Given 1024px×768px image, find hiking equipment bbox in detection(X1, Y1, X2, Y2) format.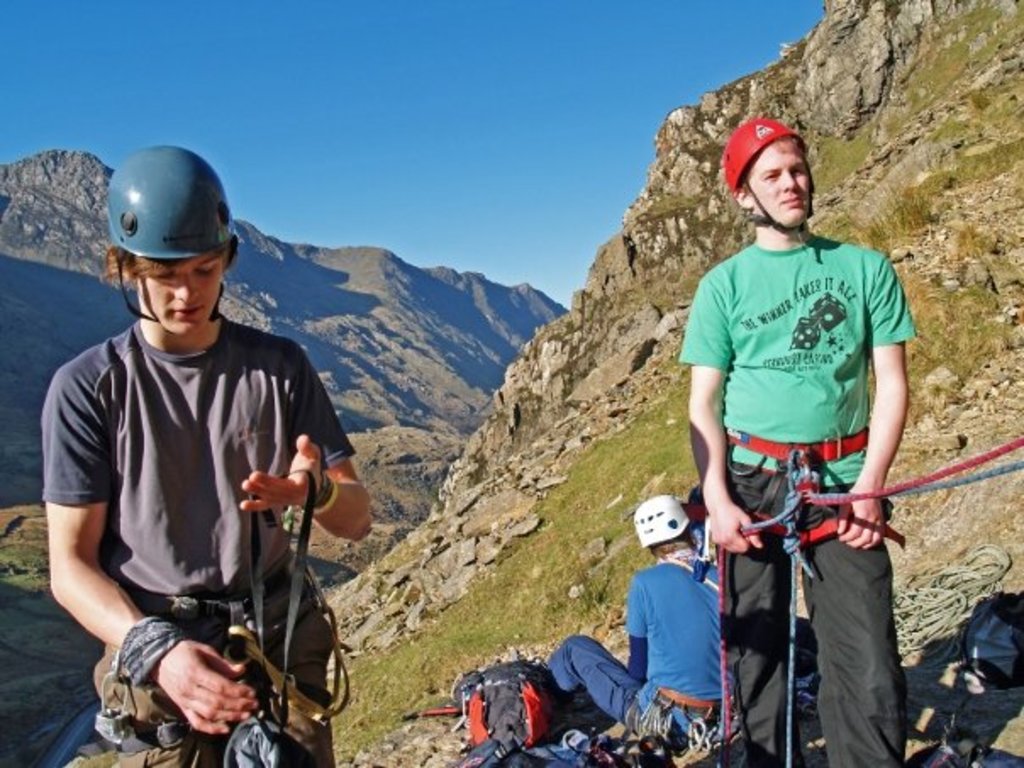
detection(453, 659, 566, 766).
